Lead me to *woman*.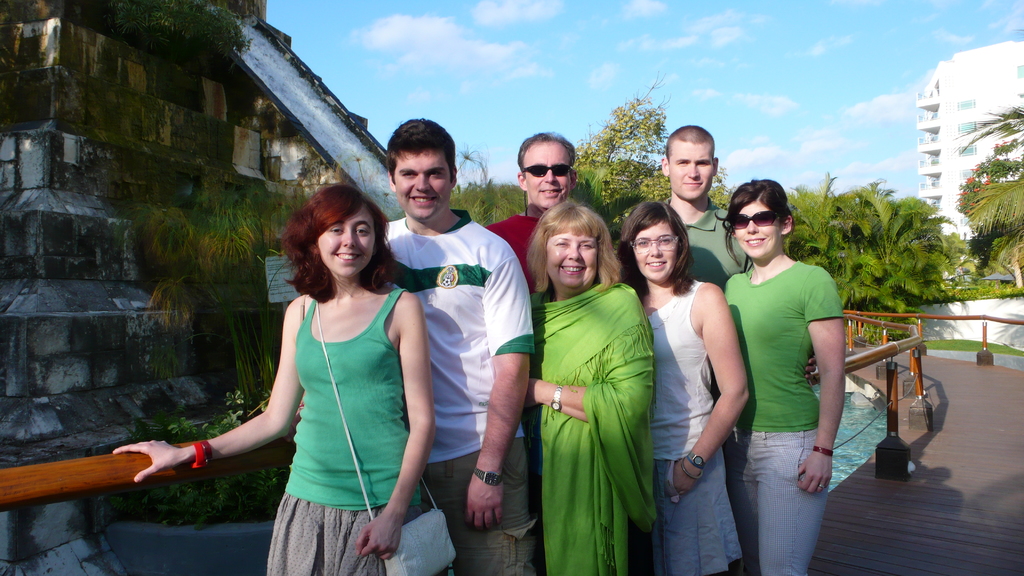
Lead to x1=612, y1=192, x2=749, y2=573.
